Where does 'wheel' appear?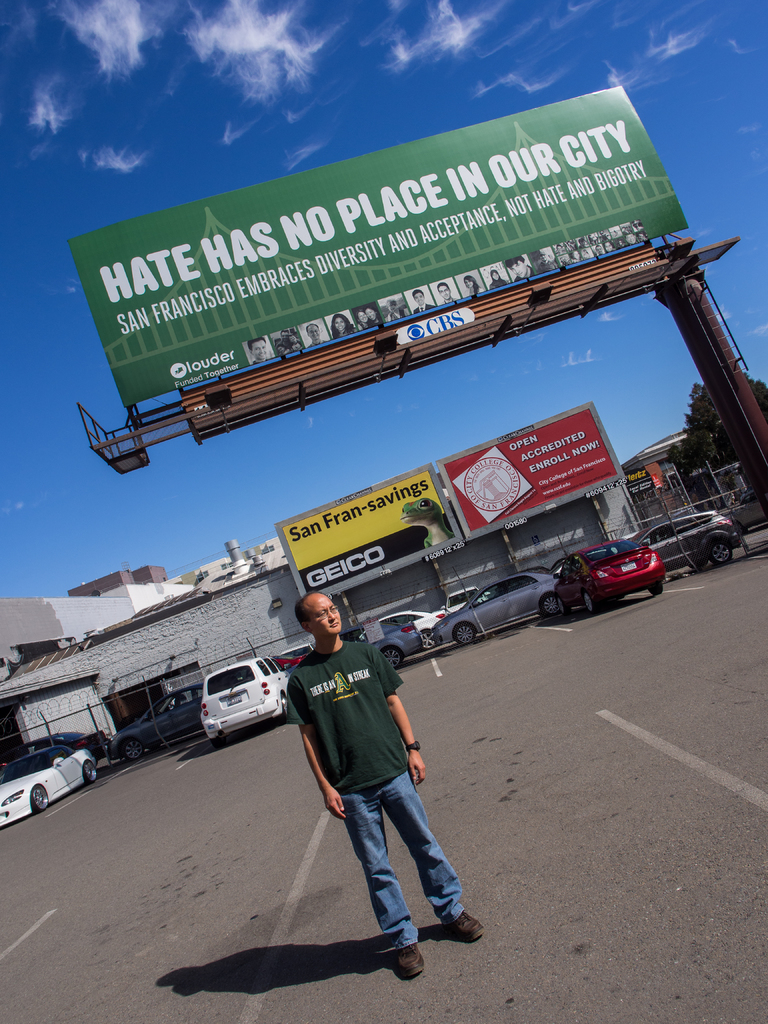
Appears at <box>712,541,735,564</box>.
